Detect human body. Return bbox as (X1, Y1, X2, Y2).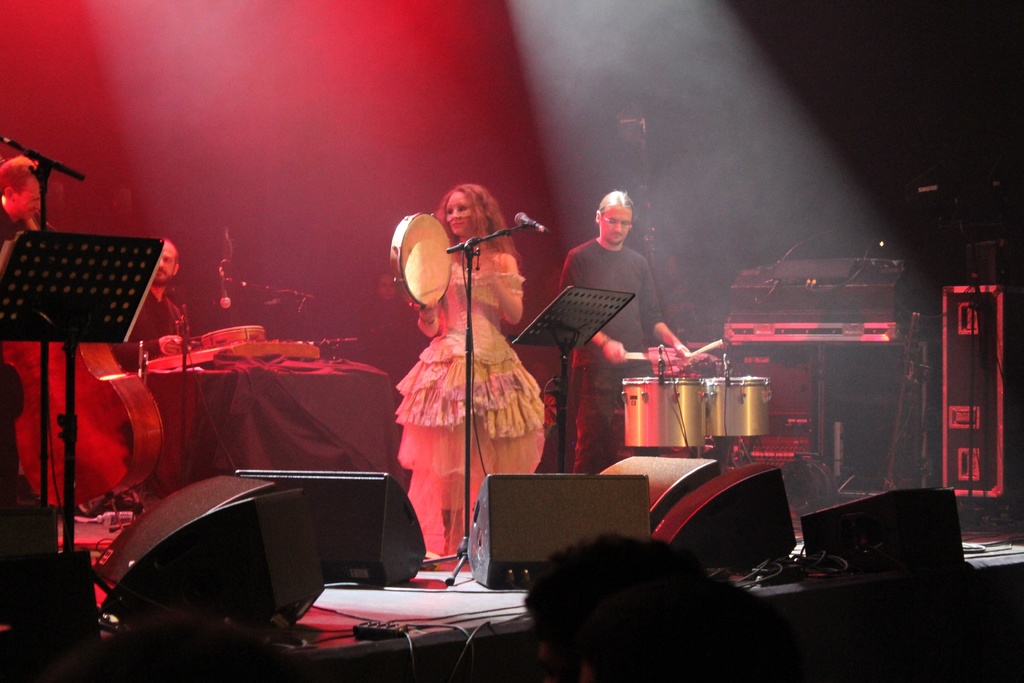
(385, 190, 547, 597).
